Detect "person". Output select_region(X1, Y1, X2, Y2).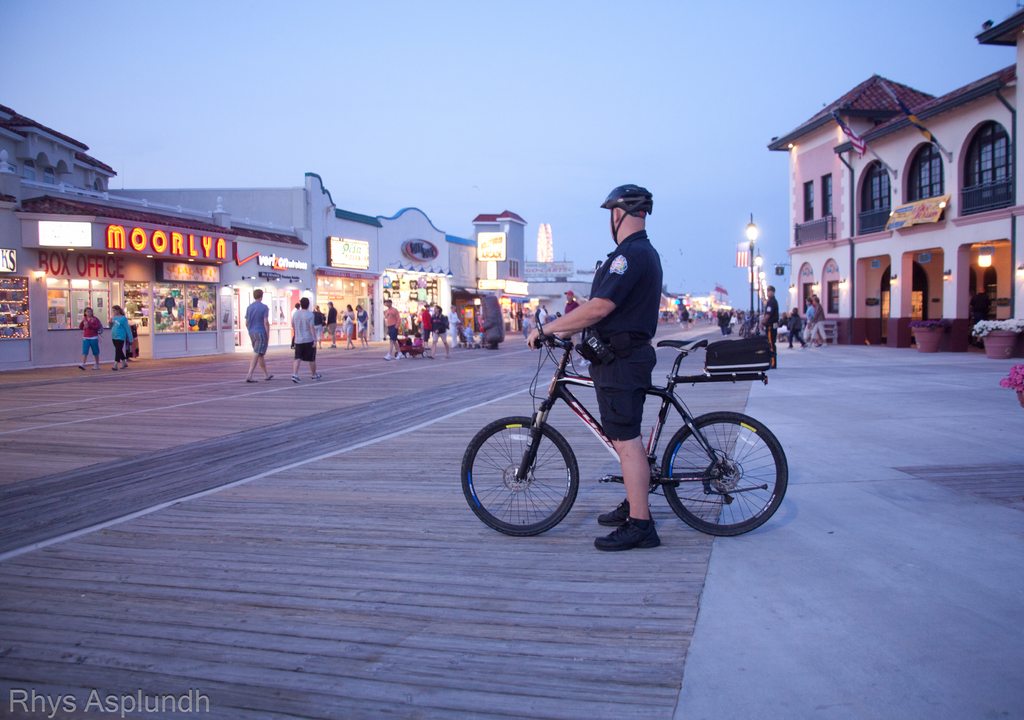
select_region(78, 307, 102, 374).
